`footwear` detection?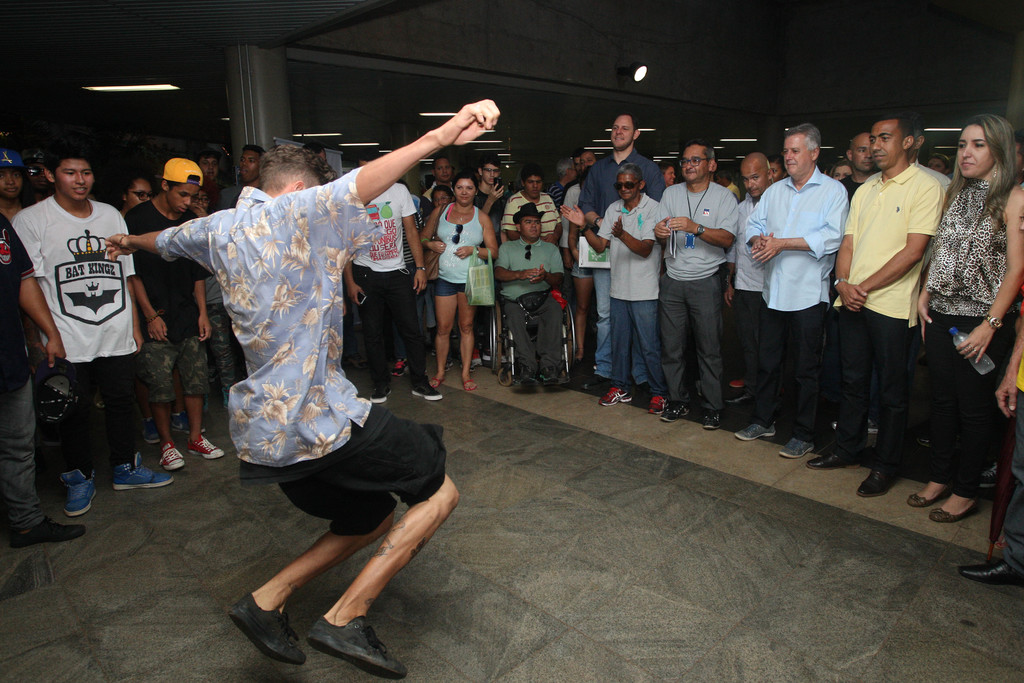
box(159, 444, 184, 470)
